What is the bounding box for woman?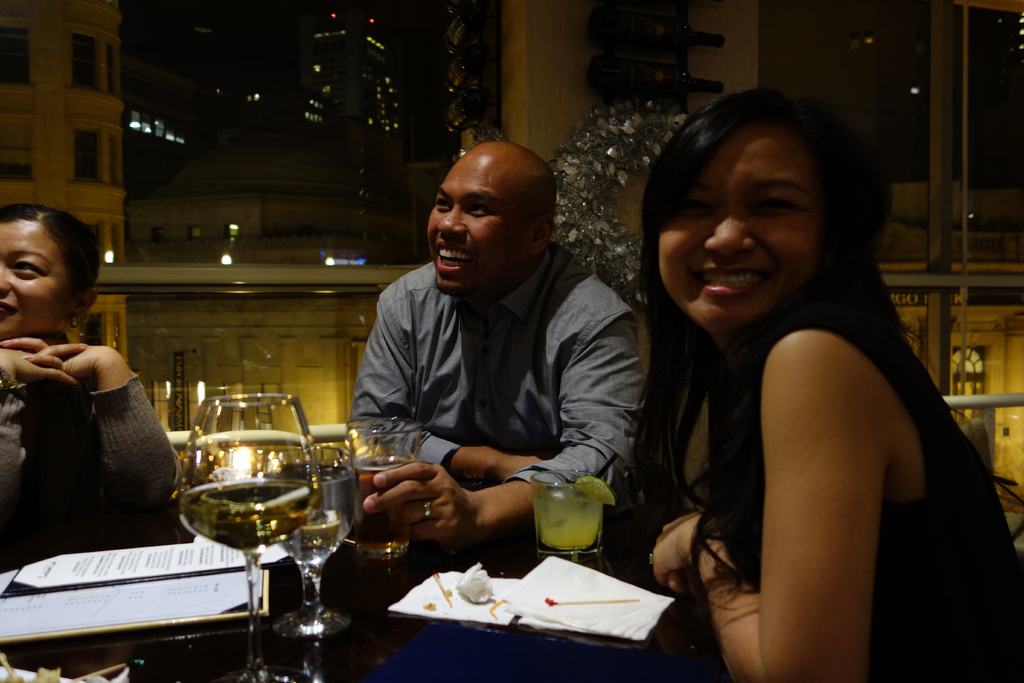
[0,202,170,577].
